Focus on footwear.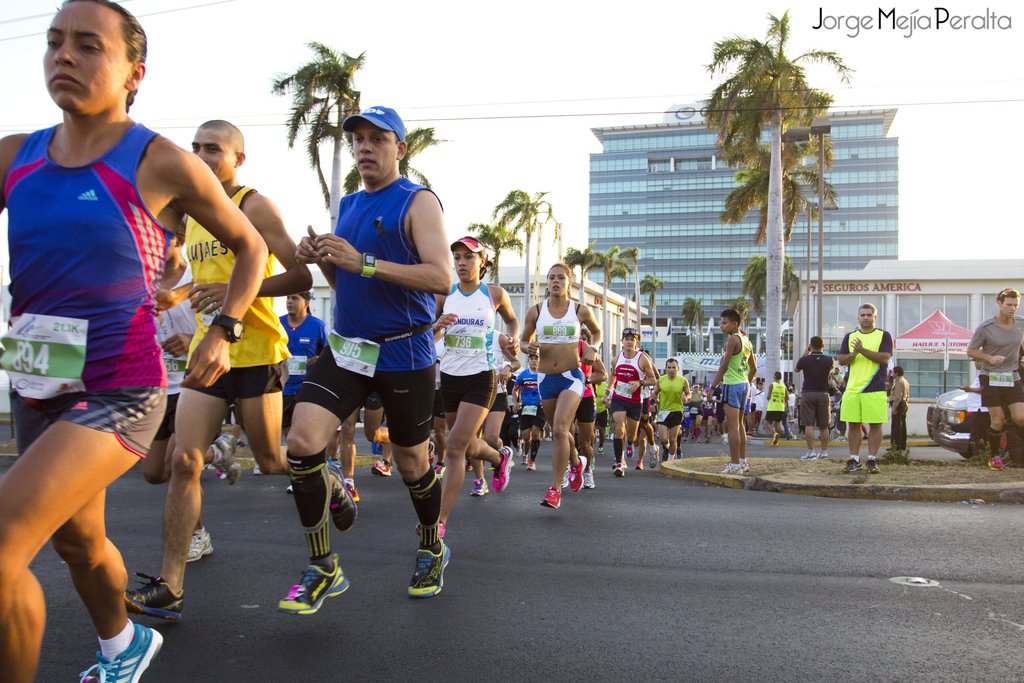
Focused at locate(621, 457, 627, 465).
